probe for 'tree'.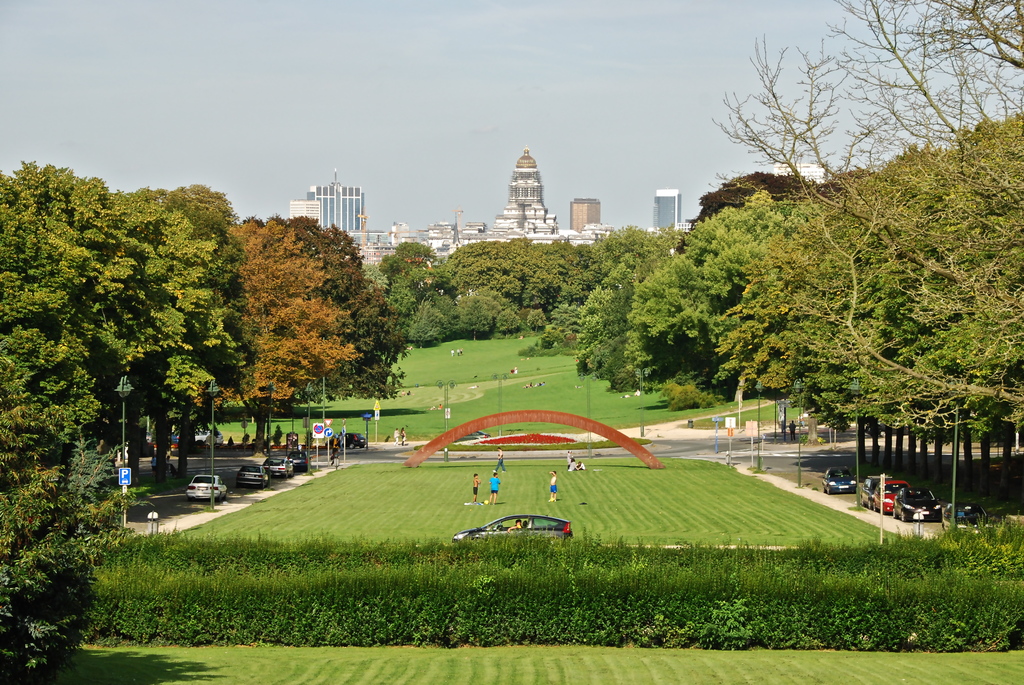
Probe result: 708 0 1023 441.
